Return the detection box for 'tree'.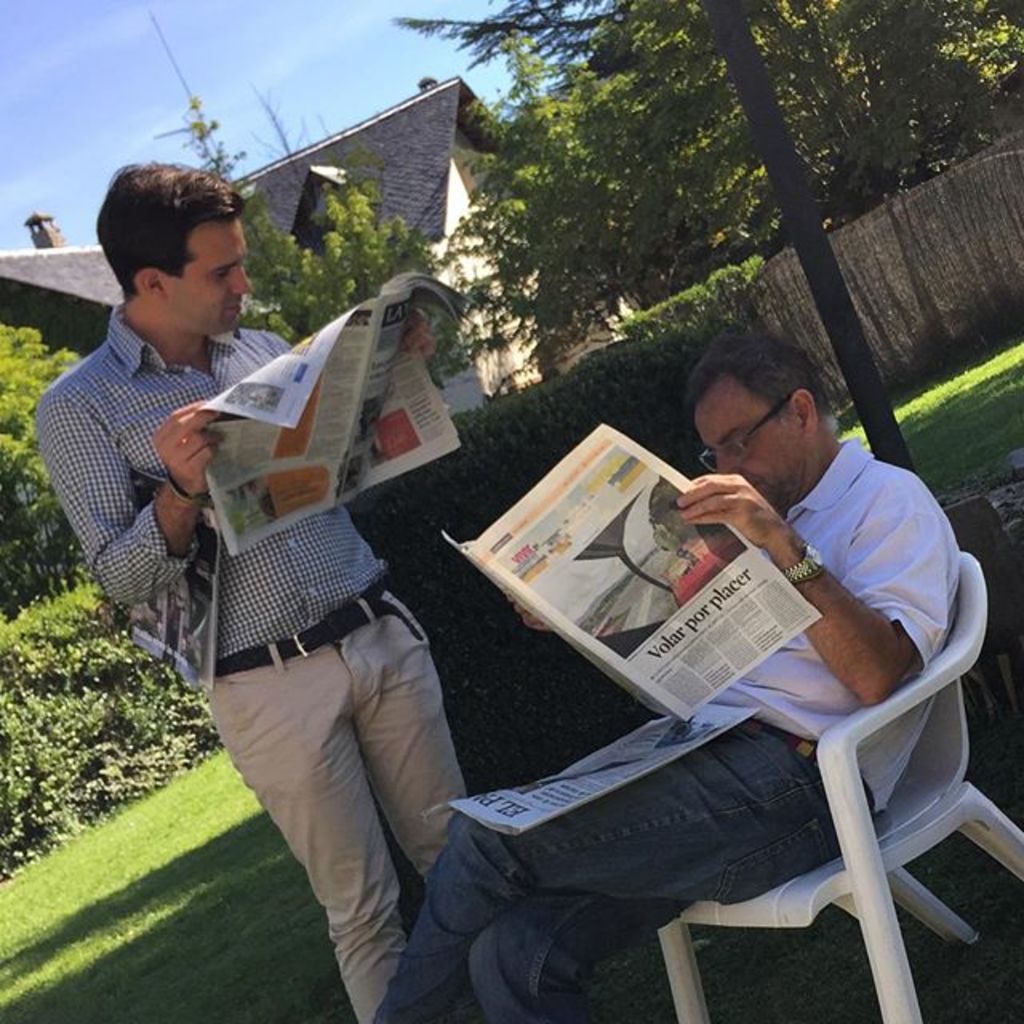
select_region(190, 91, 456, 350).
